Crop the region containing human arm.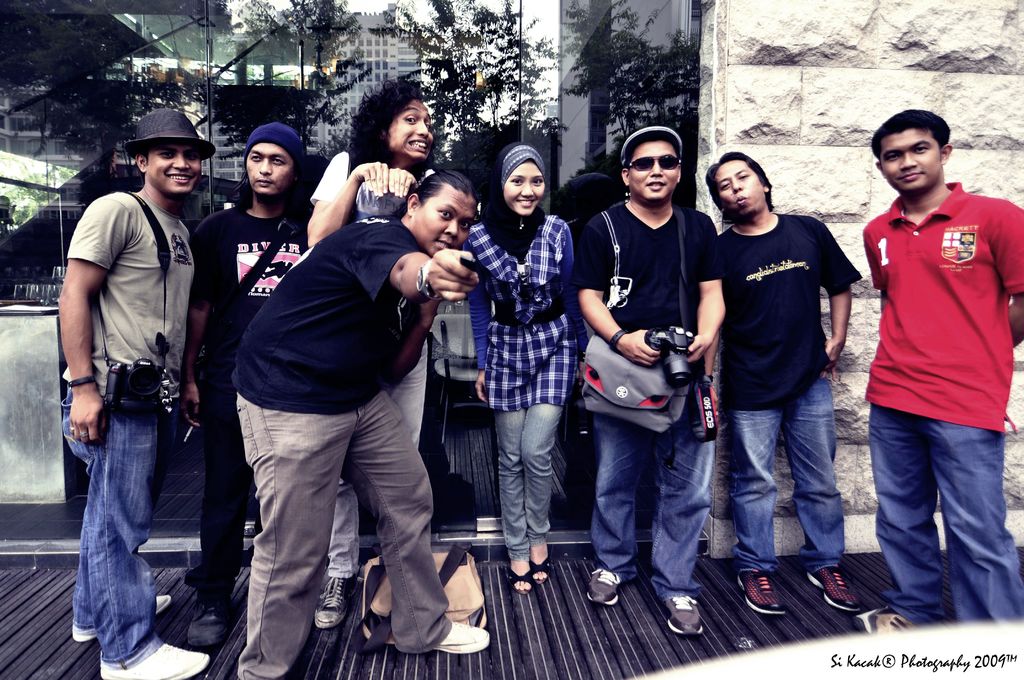
Crop region: box=[177, 220, 229, 425].
